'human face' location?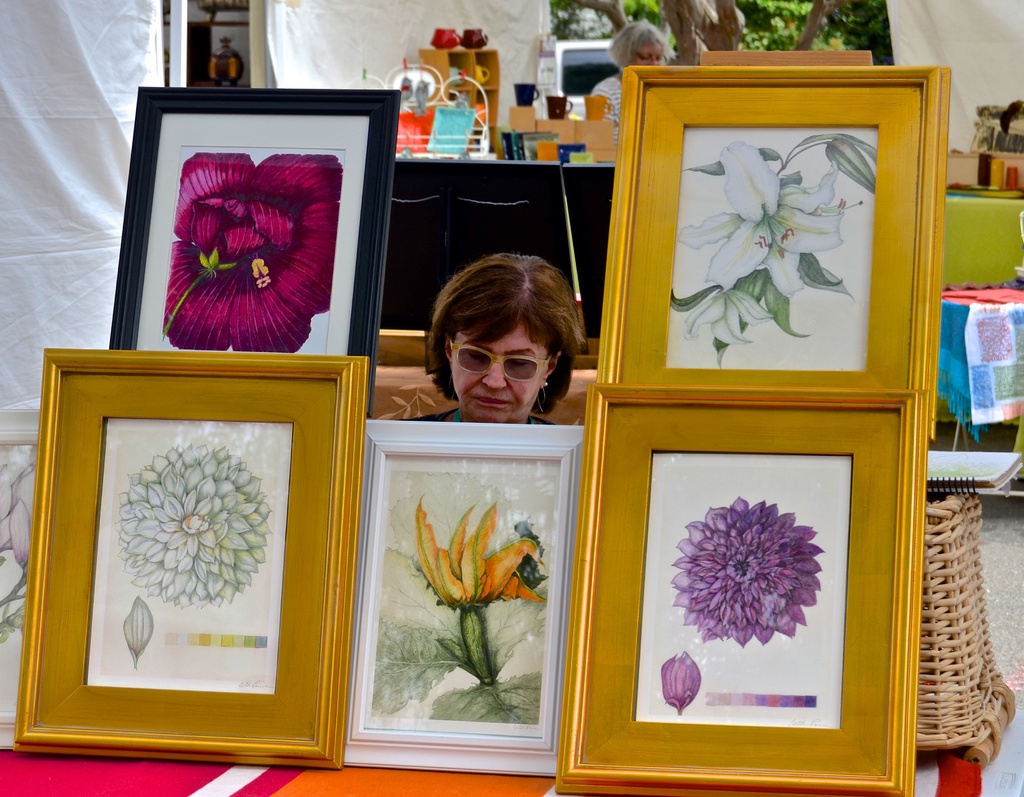
detection(449, 322, 548, 423)
